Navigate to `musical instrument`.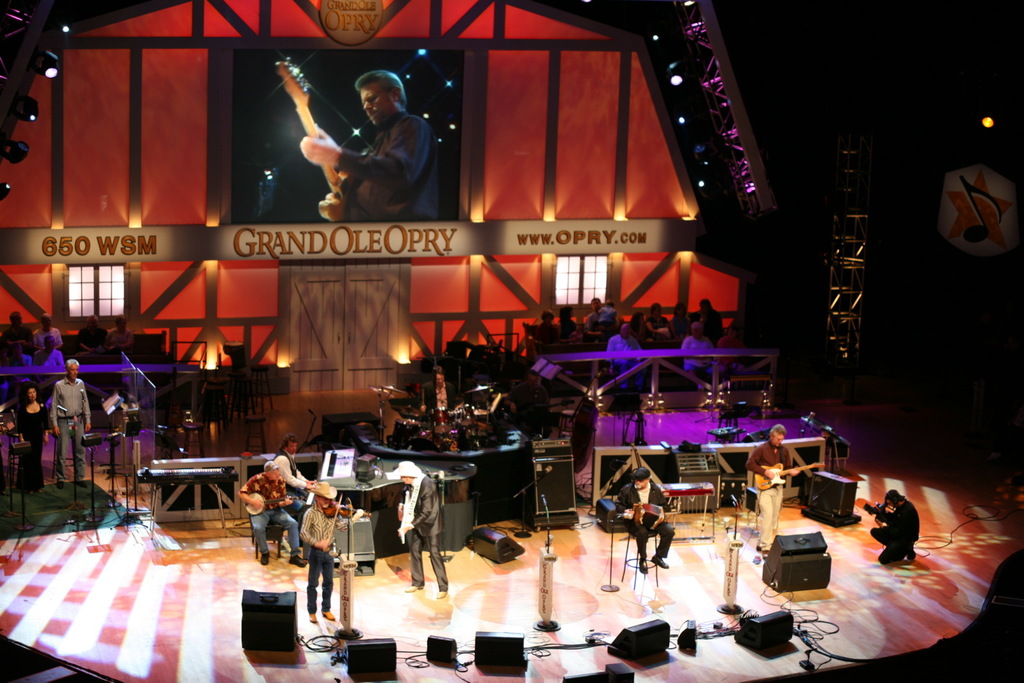
Navigation target: box(756, 463, 822, 492).
